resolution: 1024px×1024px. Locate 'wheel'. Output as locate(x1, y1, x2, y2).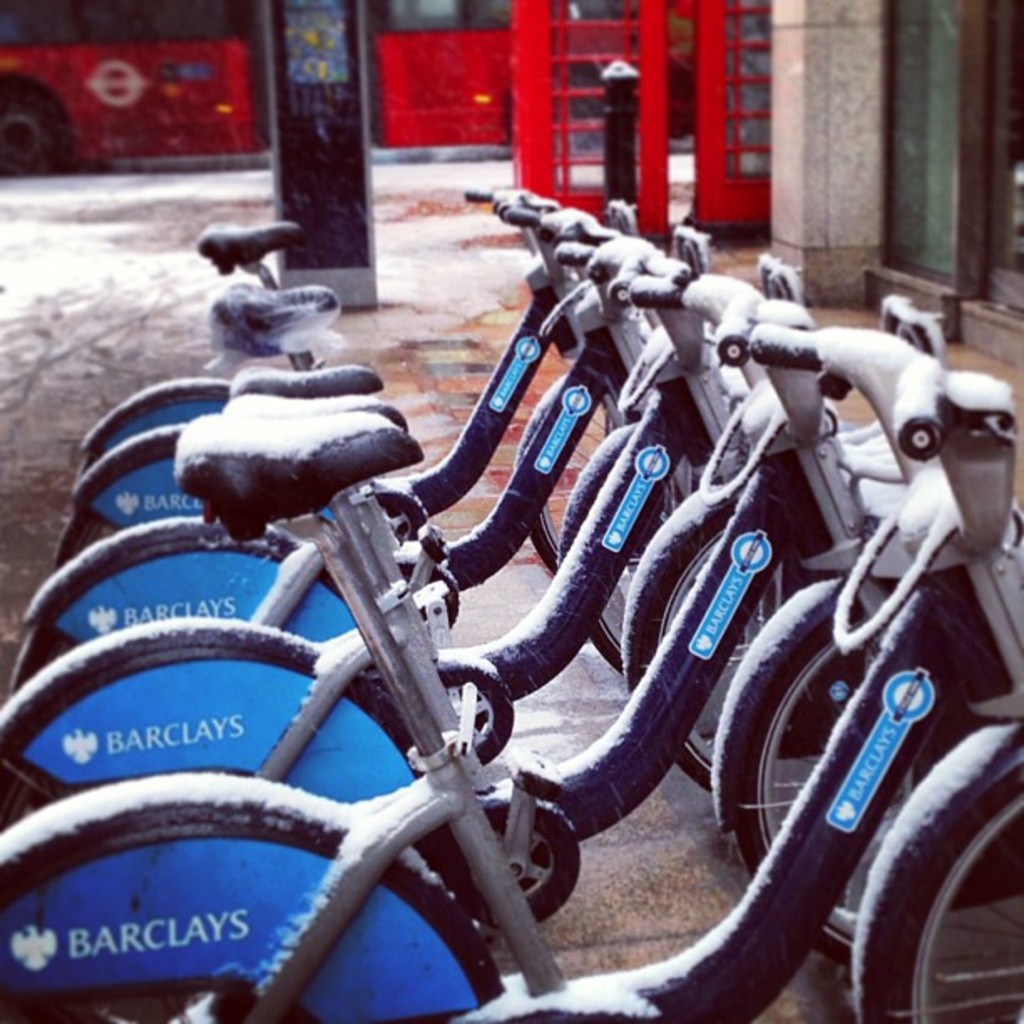
locate(0, 763, 38, 840).
